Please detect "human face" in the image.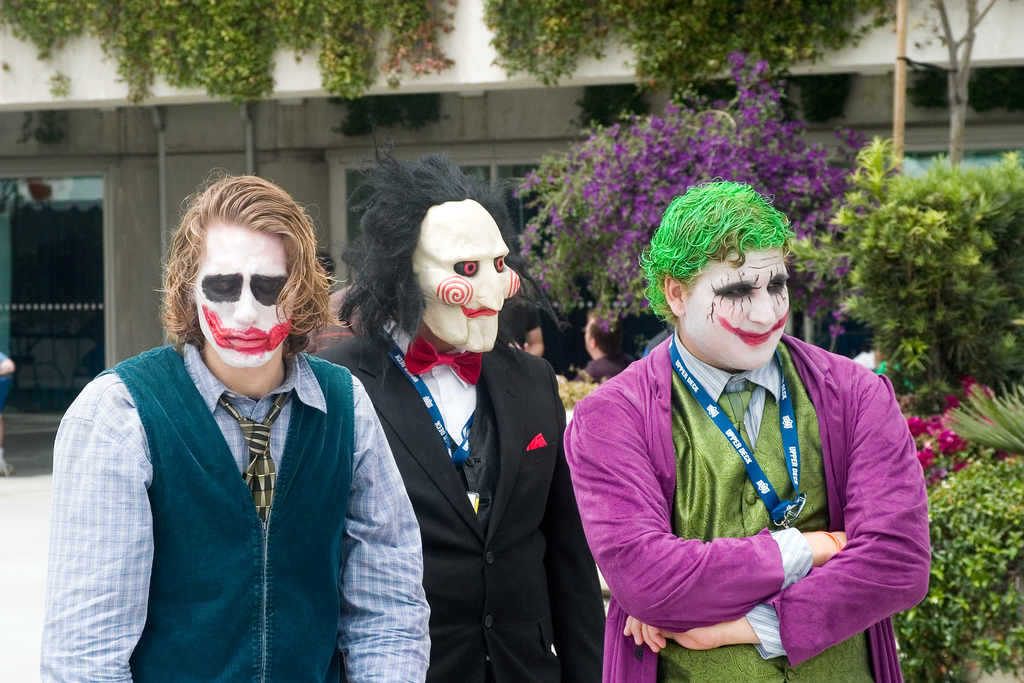
l=412, t=199, r=524, b=352.
